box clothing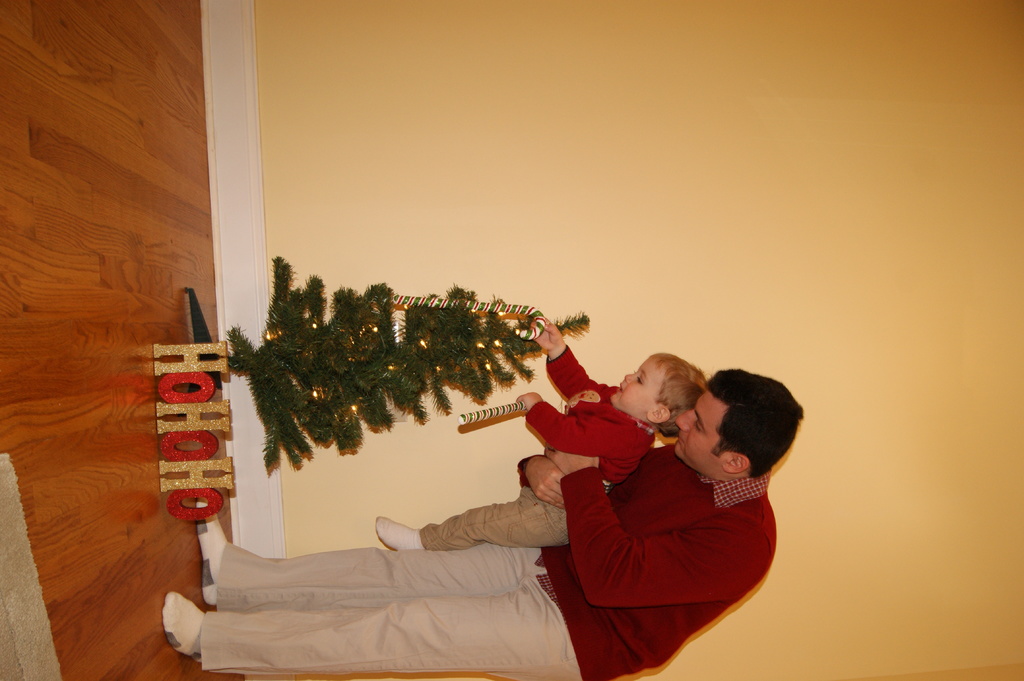
box=[401, 340, 650, 552]
